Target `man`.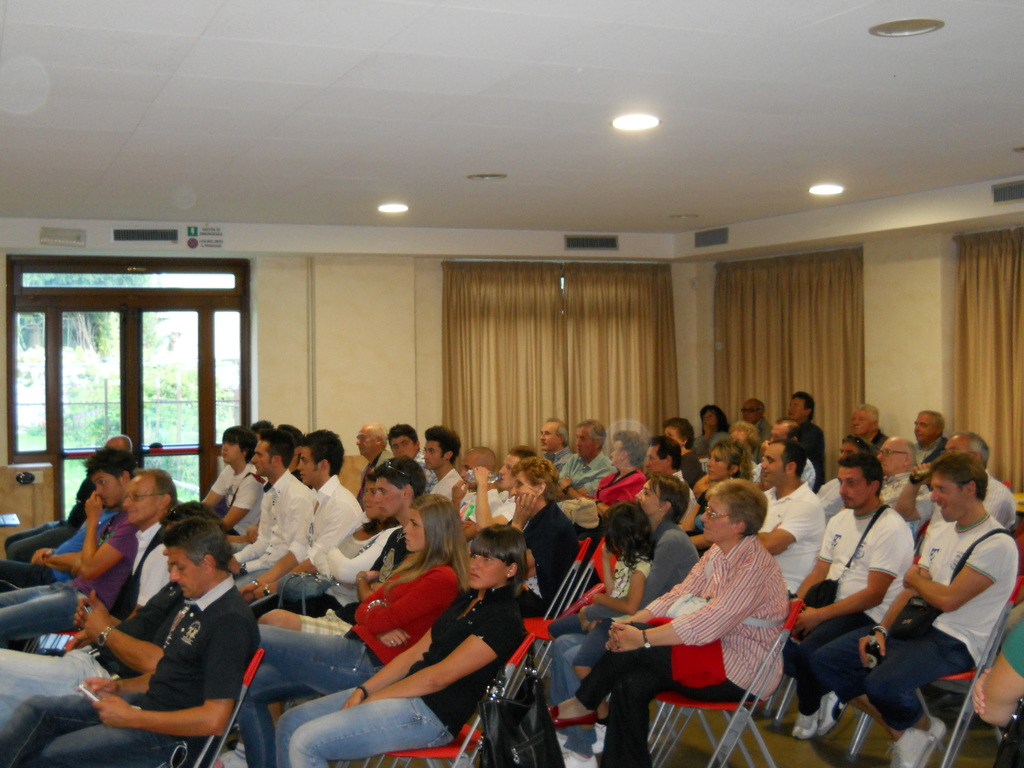
Target region: region(104, 454, 182, 621).
